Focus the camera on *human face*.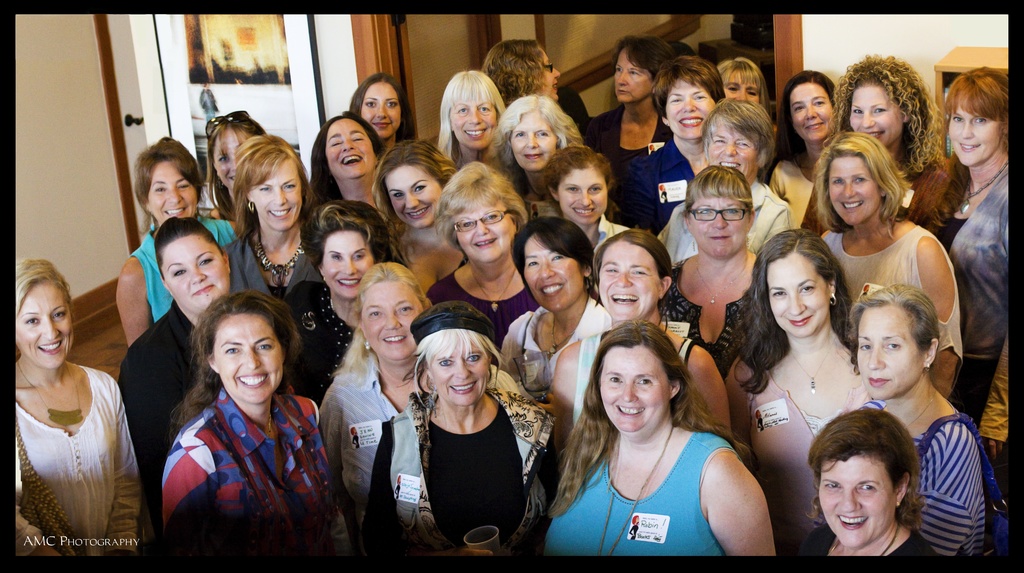
Focus region: left=818, top=447, right=894, bottom=541.
